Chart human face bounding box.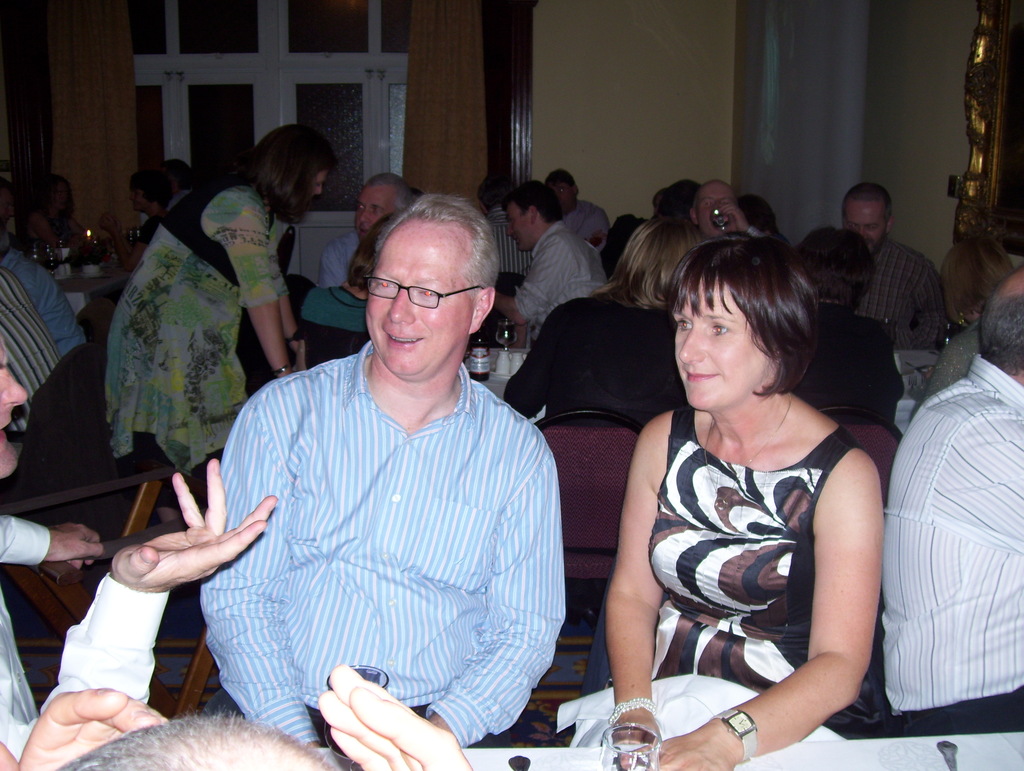
Charted: 365 216 479 378.
